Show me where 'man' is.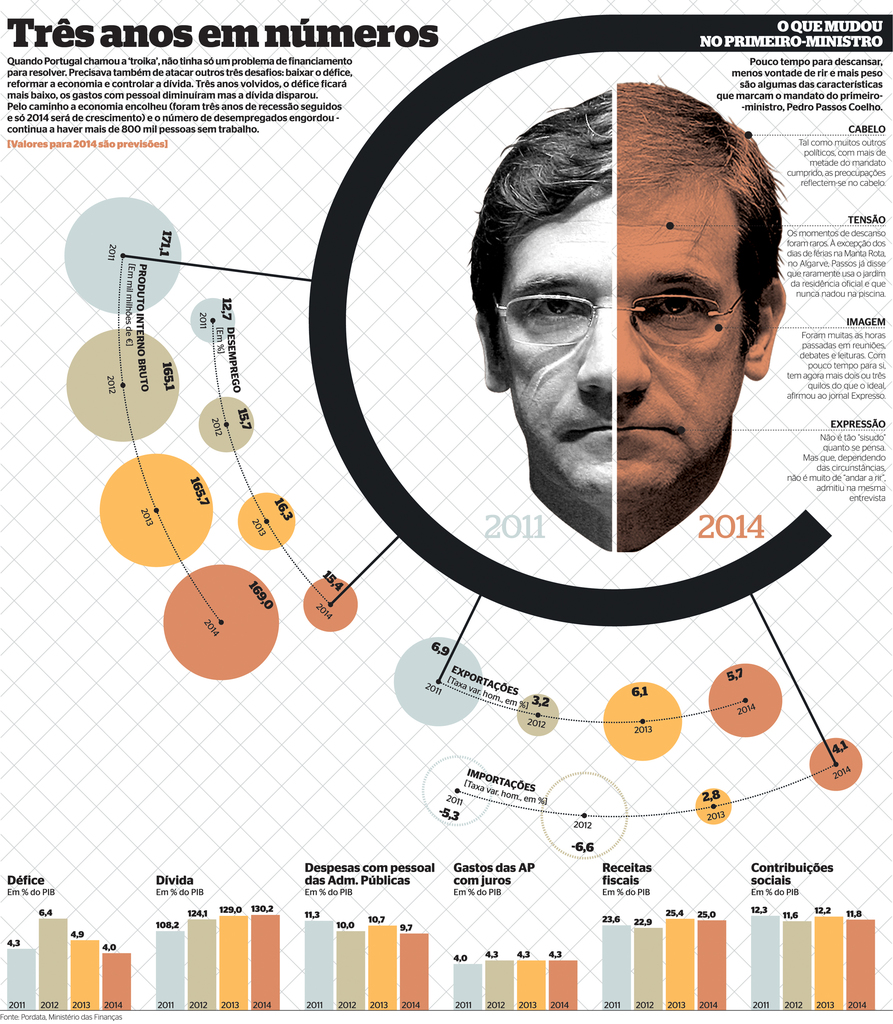
'man' is at (left=469, top=77, right=788, bottom=553).
